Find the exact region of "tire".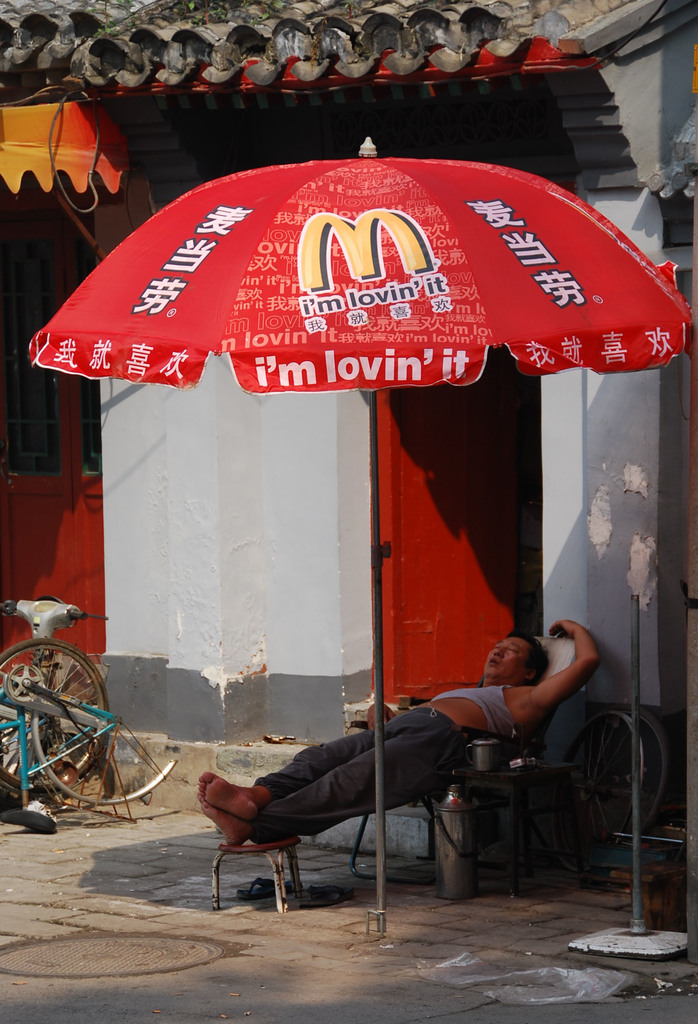
Exact region: <box>0,637,110,792</box>.
